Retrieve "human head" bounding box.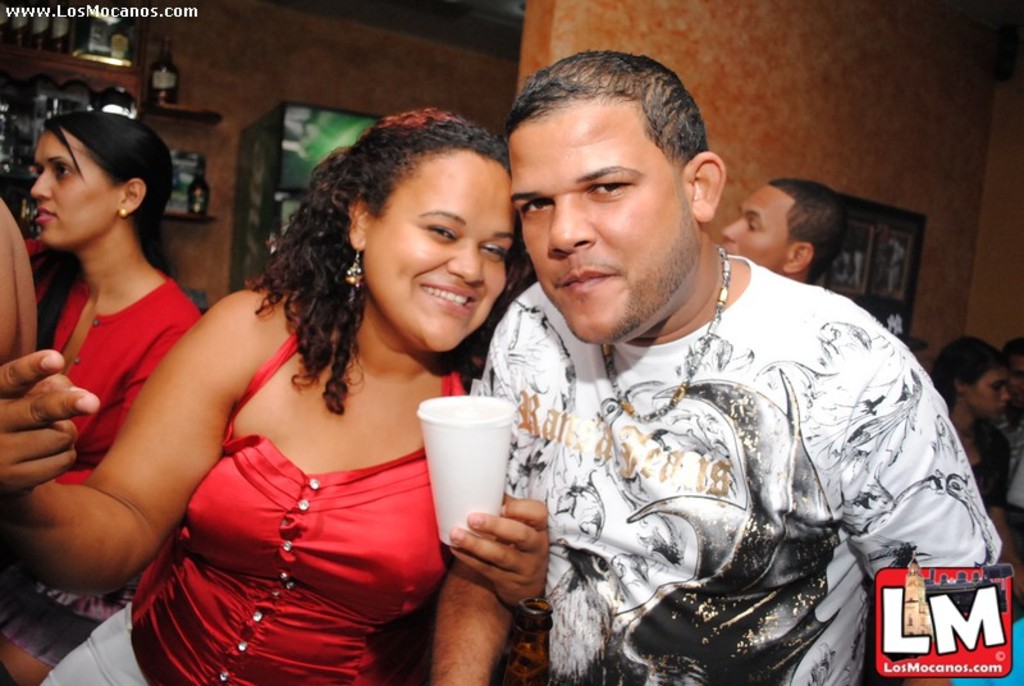
Bounding box: locate(933, 331, 1005, 433).
